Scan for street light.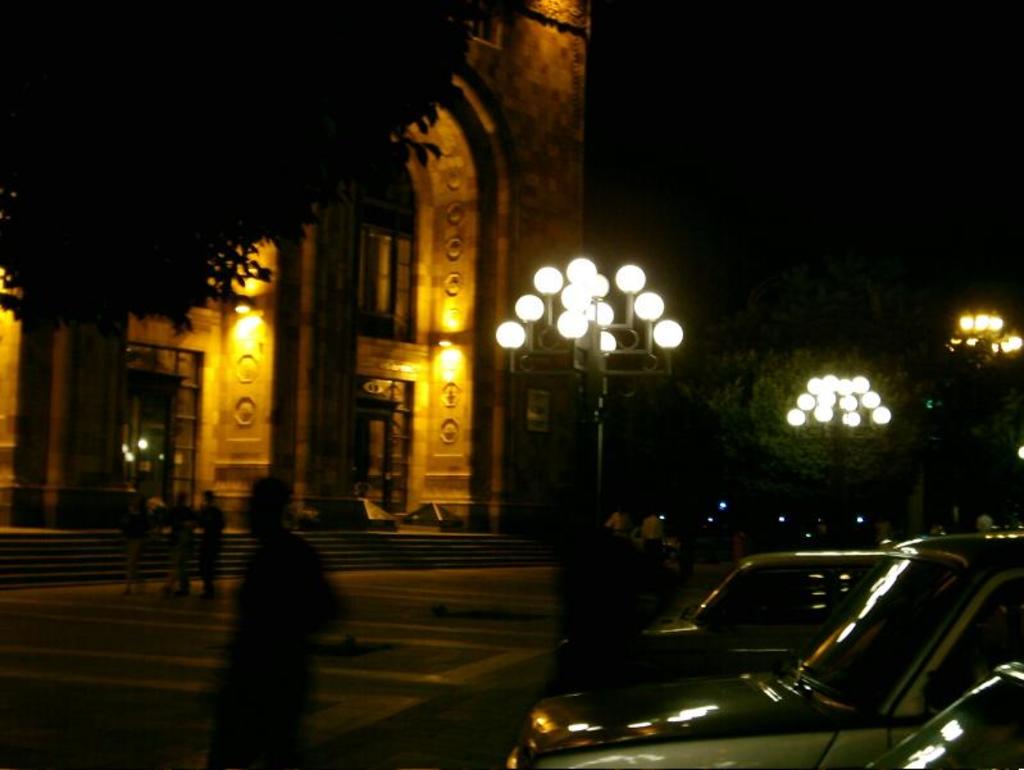
Scan result: rect(930, 310, 1023, 580).
